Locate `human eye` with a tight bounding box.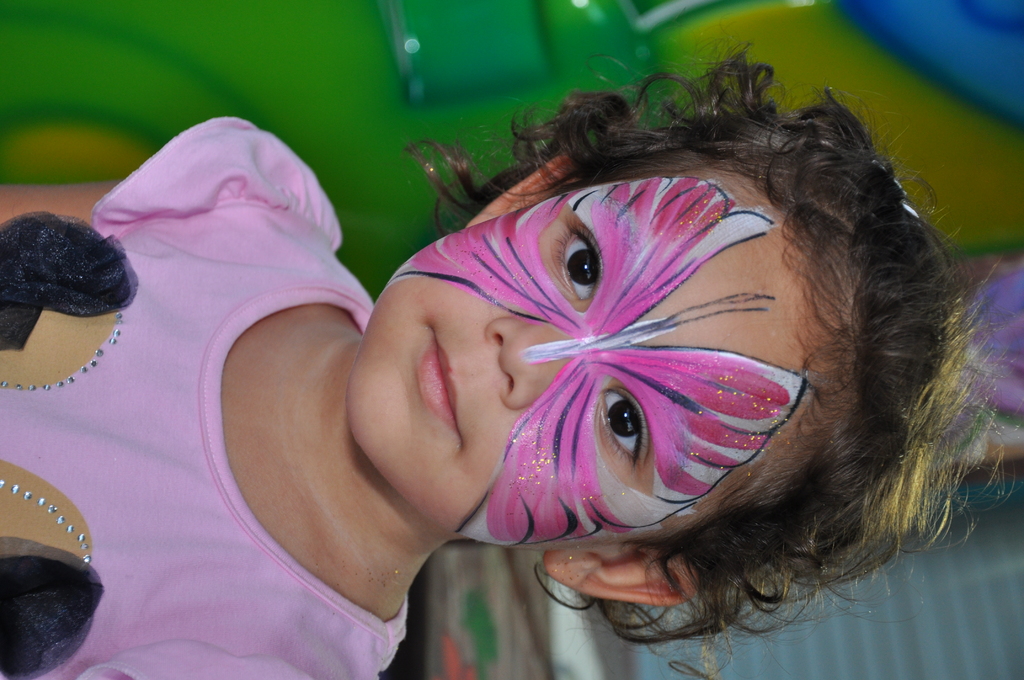
<box>553,222,604,305</box>.
